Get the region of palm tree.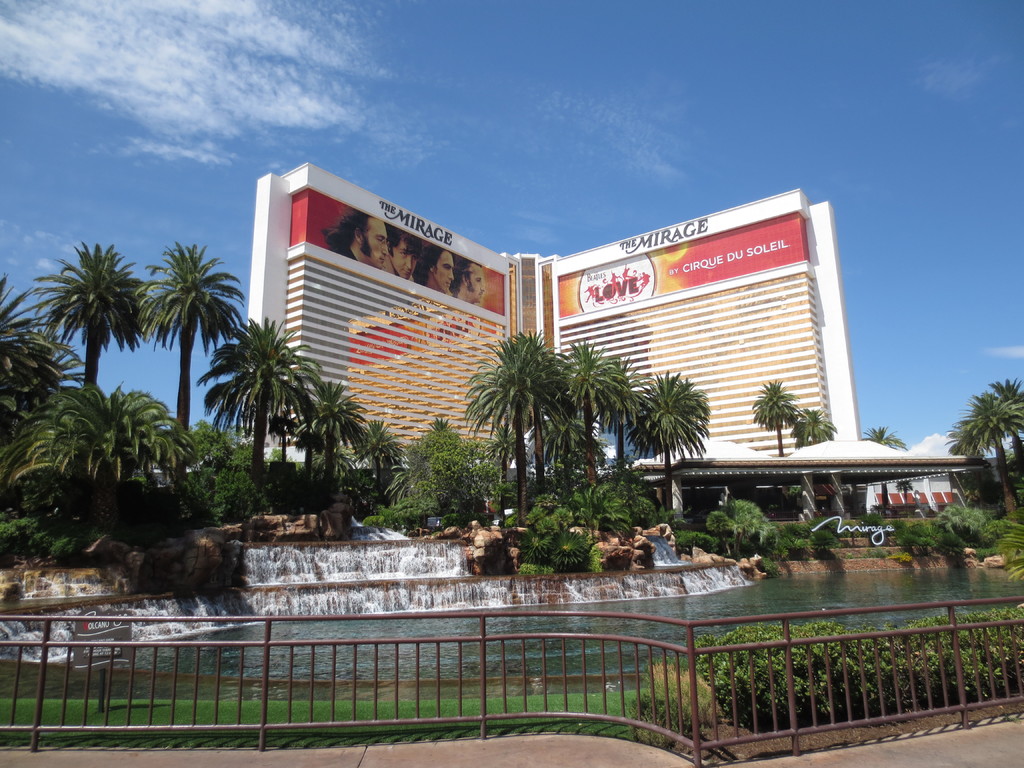
(x1=467, y1=365, x2=523, y2=531).
